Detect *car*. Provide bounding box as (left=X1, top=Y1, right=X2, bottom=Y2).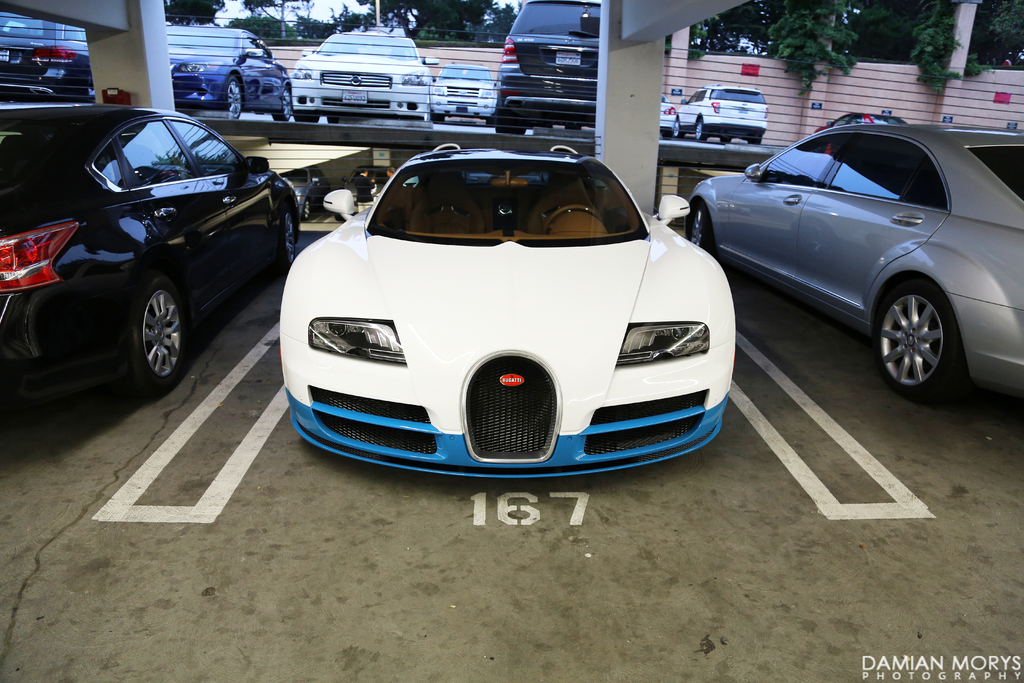
(left=0, top=98, right=301, bottom=404).
